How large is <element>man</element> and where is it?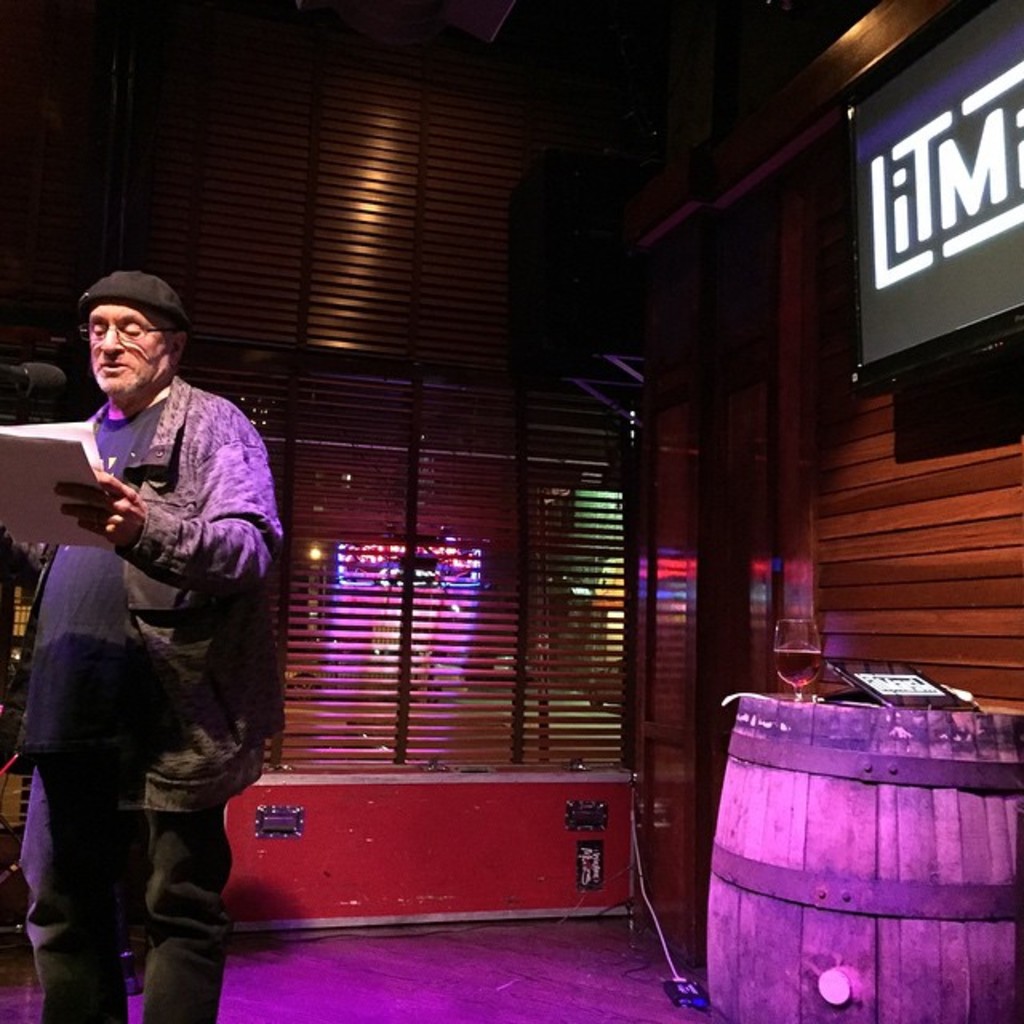
Bounding box: <region>29, 250, 296, 1002</region>.
